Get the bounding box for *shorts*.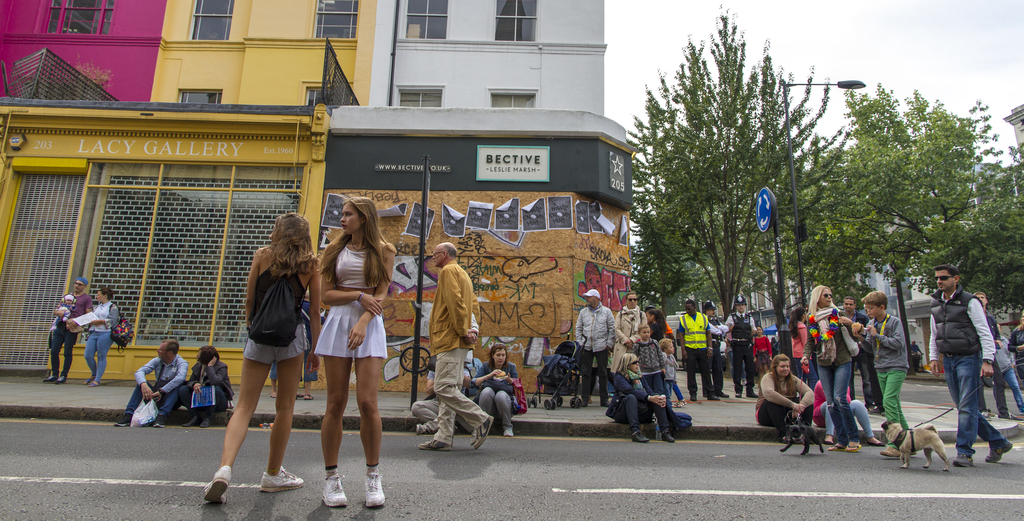
(243,319,307,365).
